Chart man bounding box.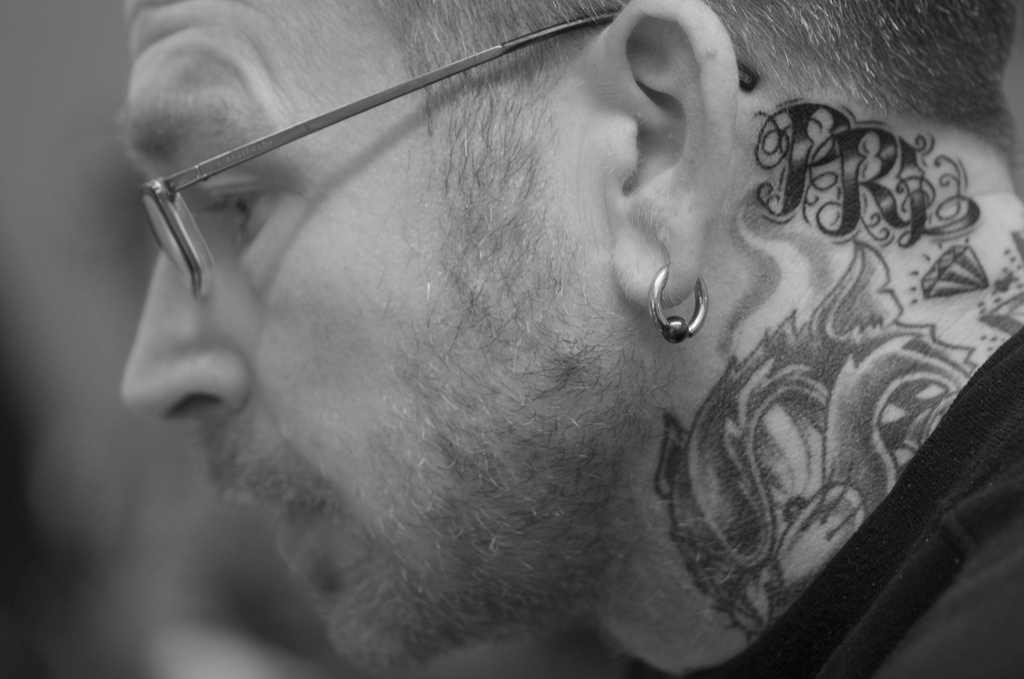
Charted: BBox(81, 0, 1023, 678).
